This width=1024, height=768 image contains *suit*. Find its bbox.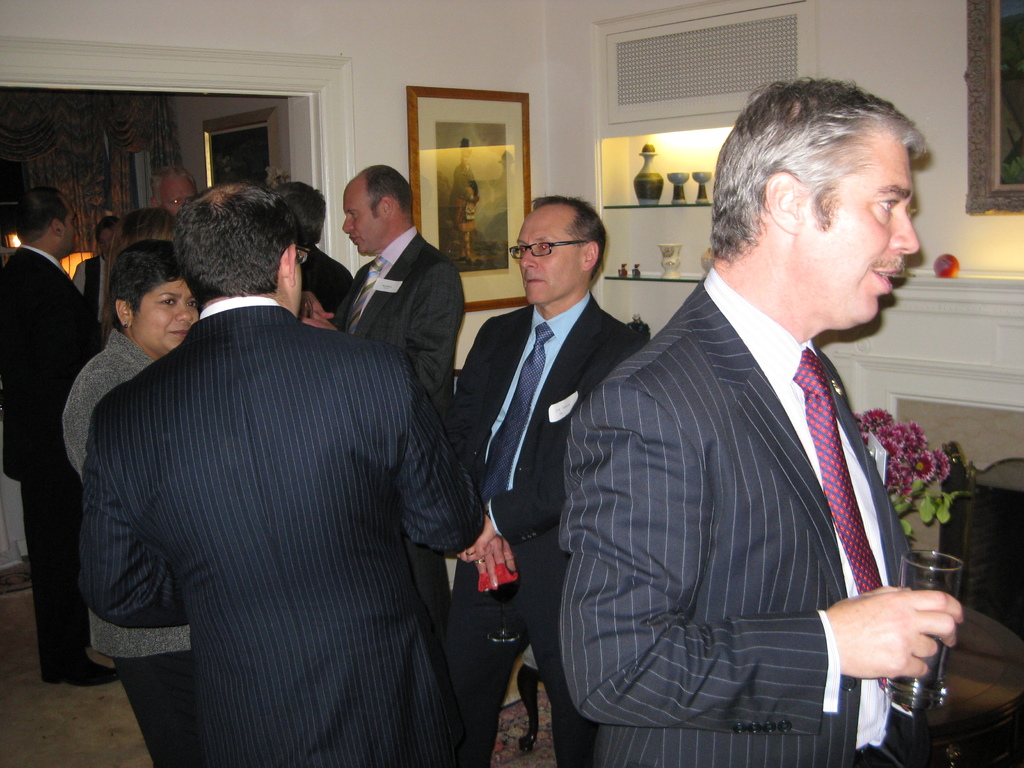
locate(59, 325, 193, 653).
